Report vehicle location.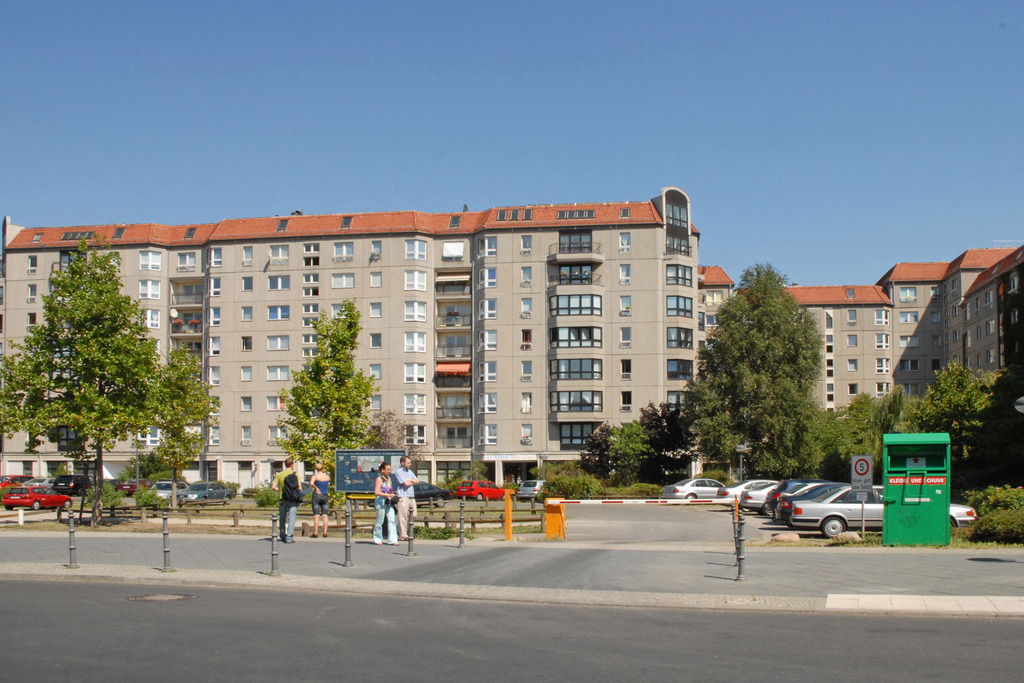
Report: bbox=(20, 475, 55, 491).
